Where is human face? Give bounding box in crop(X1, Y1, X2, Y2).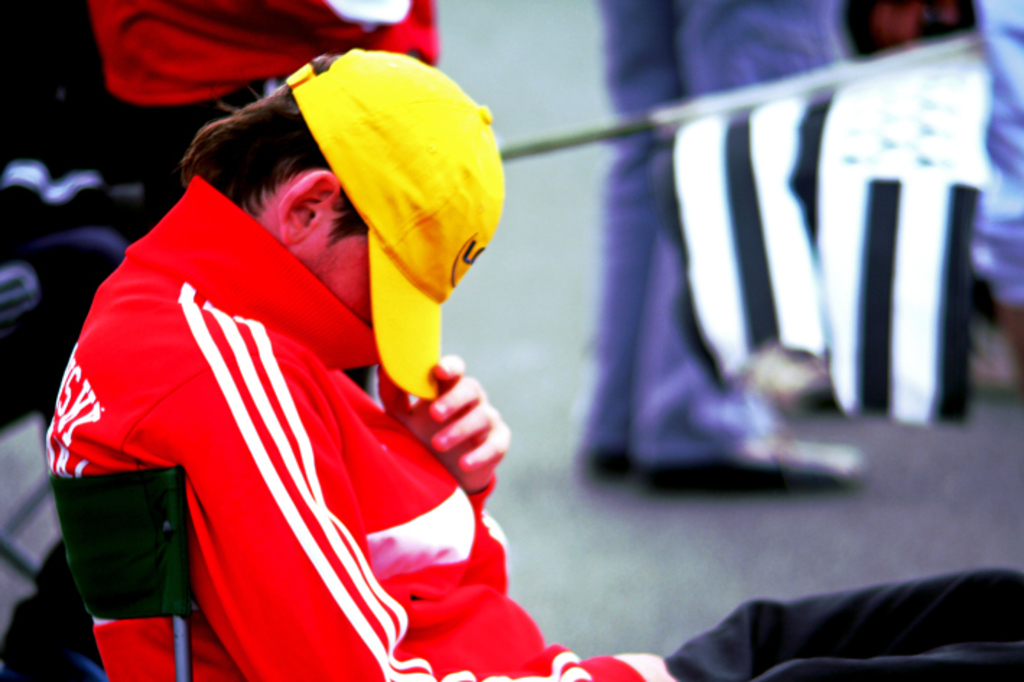
crop(846, 0, 981, 61).
